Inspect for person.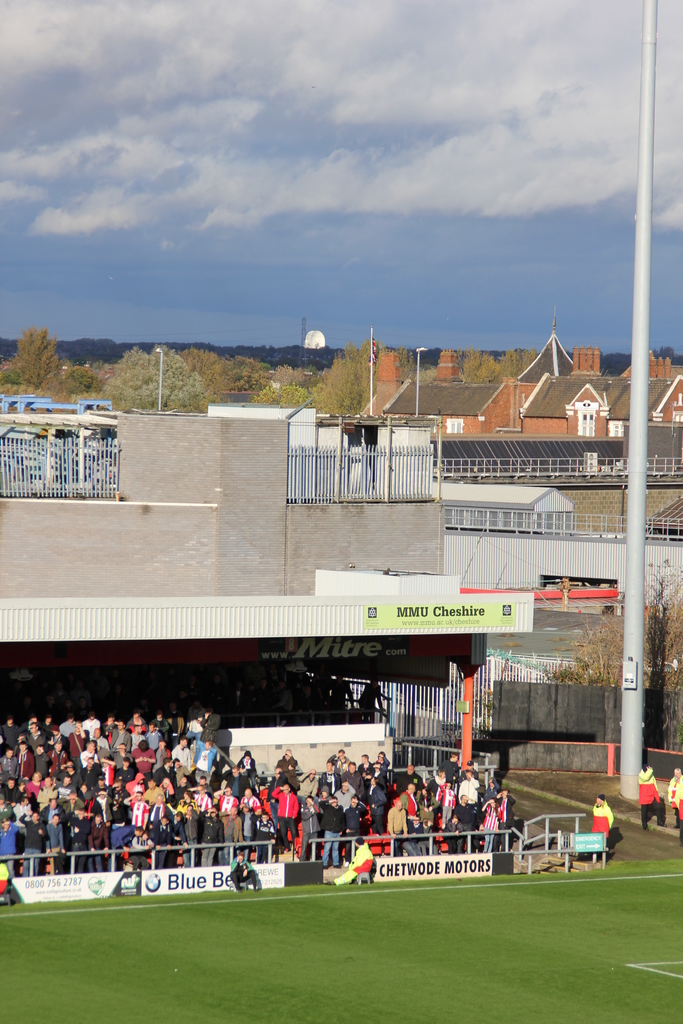
Inspection: (left=329, top=840, right=374, bottom=886).
